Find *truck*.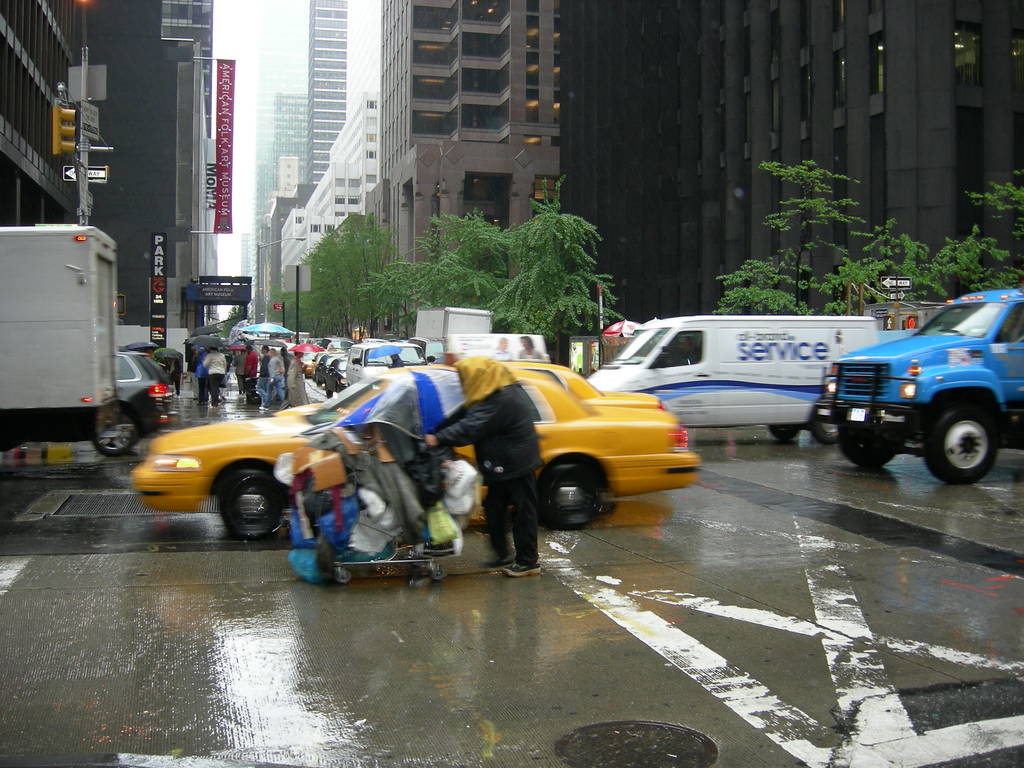
[left=0, top=220, right=124, bottom=412].
